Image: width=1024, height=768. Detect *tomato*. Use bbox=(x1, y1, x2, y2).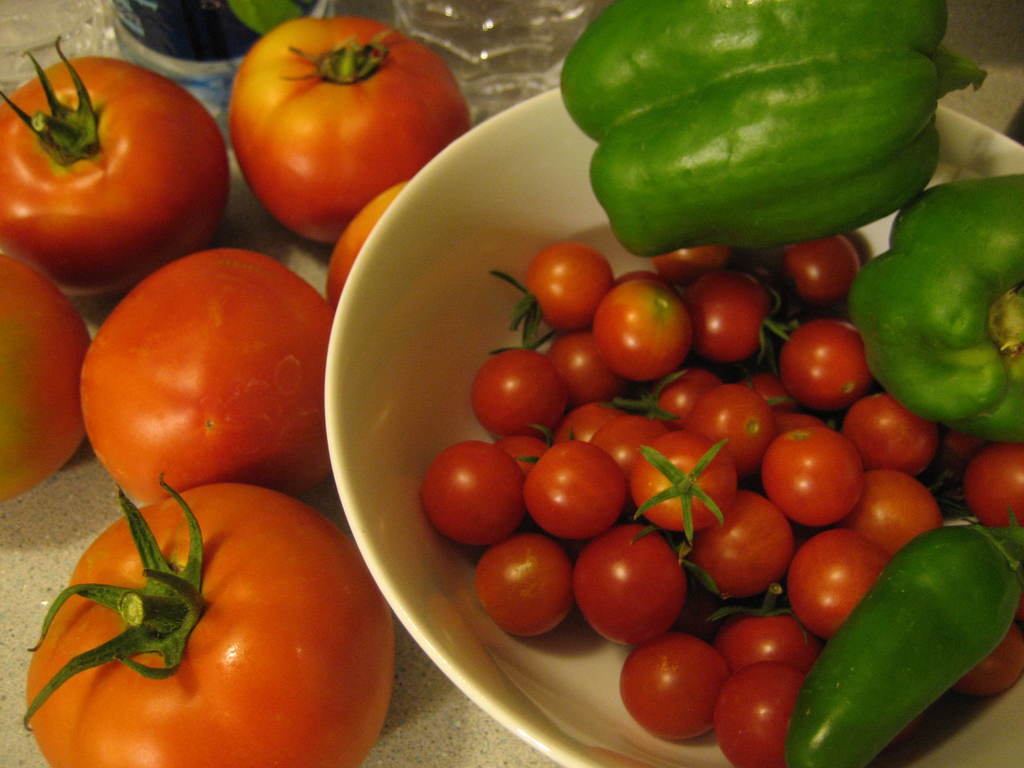
bbox=(0, 38, 222, 292).
